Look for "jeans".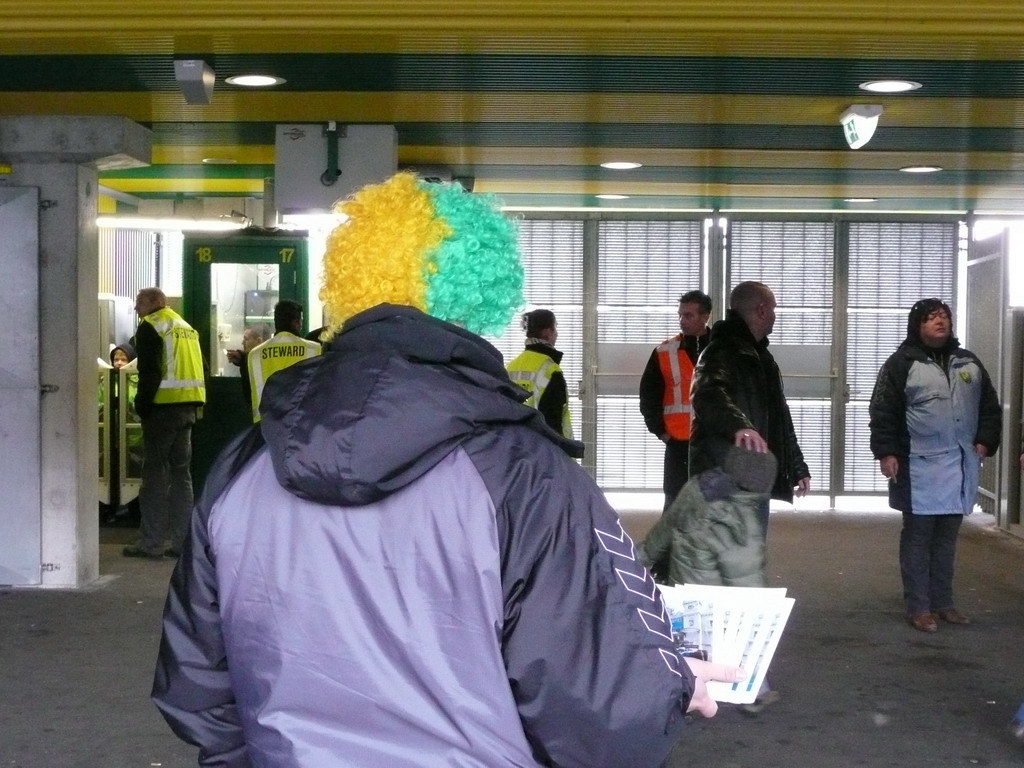
Found: <region>905, 501, 973, 620</region>.
